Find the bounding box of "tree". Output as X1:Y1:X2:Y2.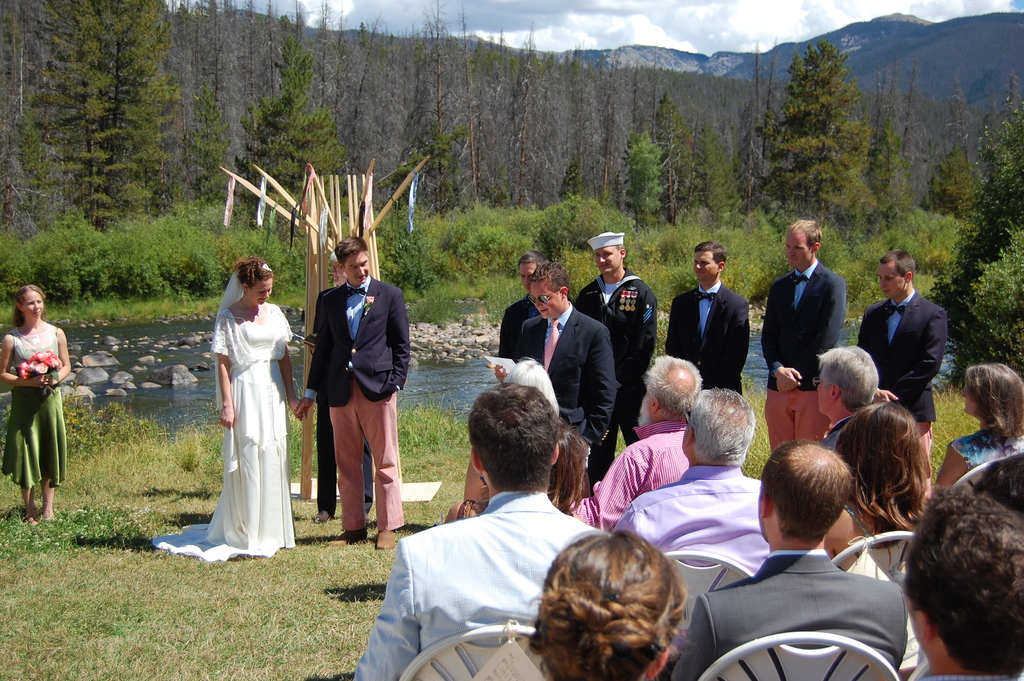
937:140:950:200.
